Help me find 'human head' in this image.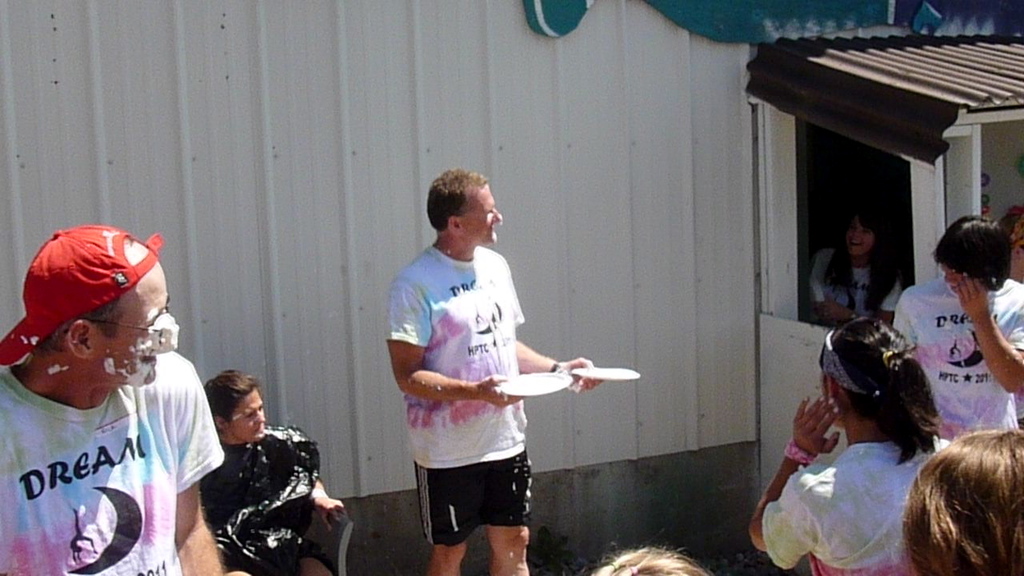
Found it: [931,218,1010,293].
